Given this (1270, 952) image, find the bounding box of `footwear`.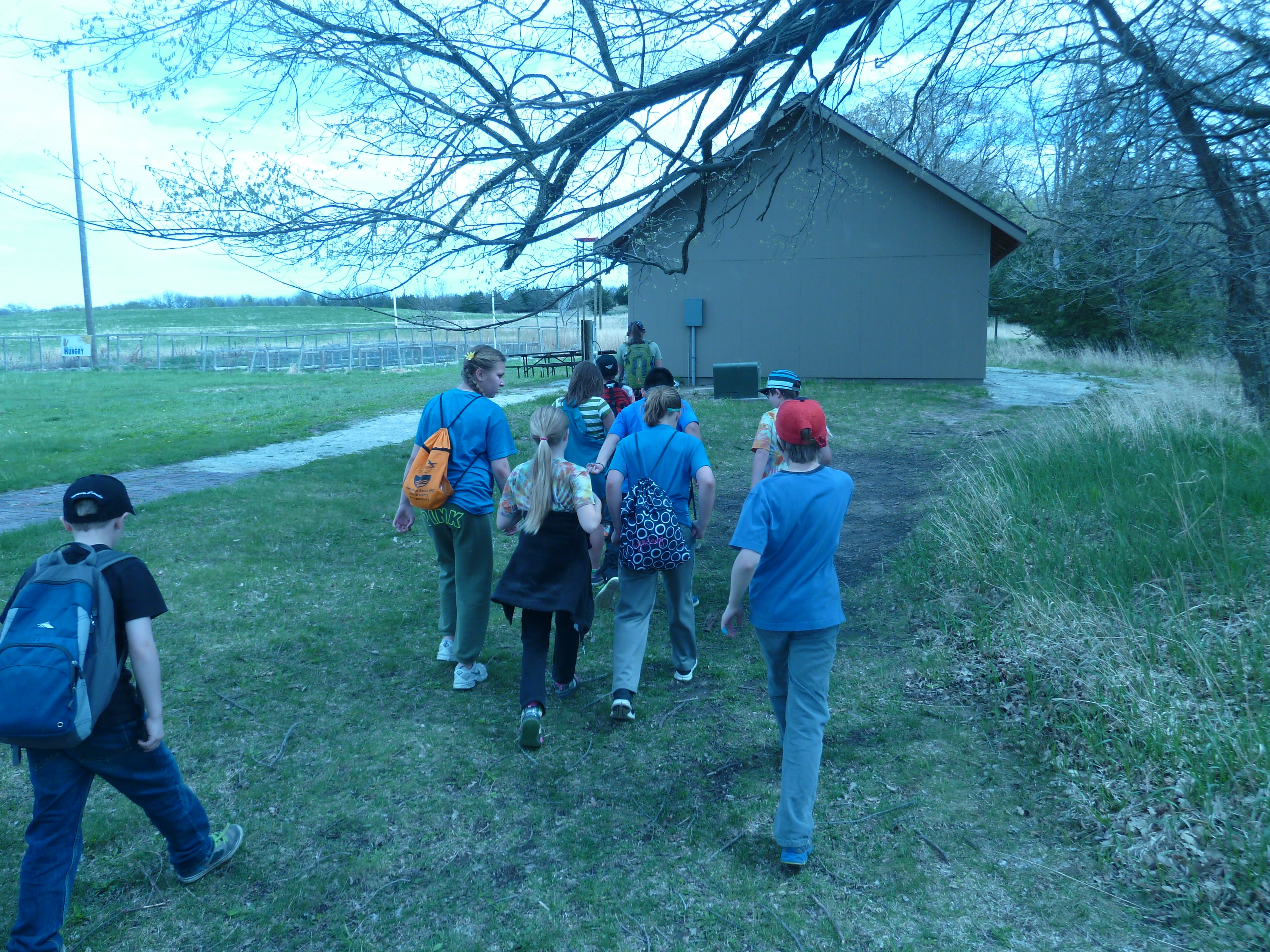
[247,267,258,276].
